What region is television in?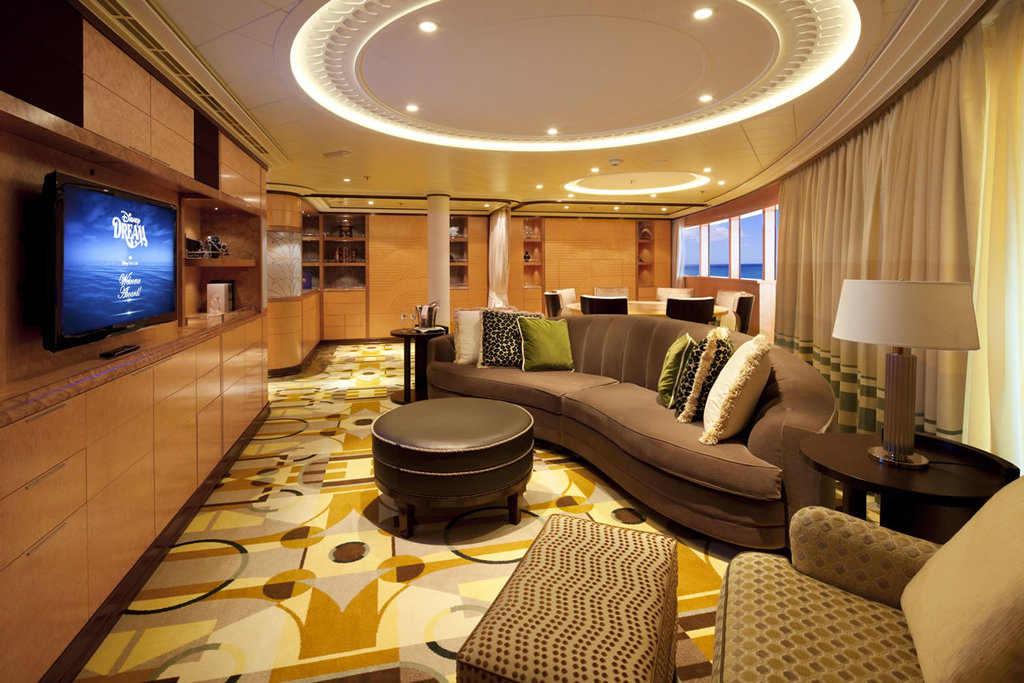
bbox(41, 170, 178, 353).
